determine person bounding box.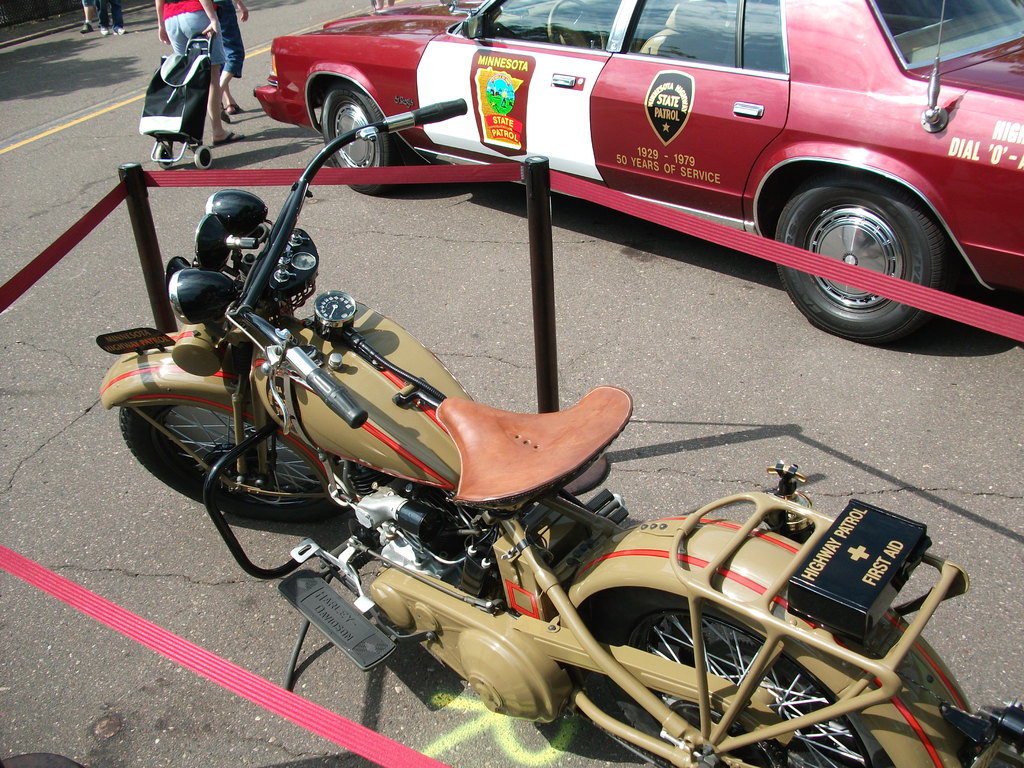
Determined: l=102, t=0, r=127, b=35.
